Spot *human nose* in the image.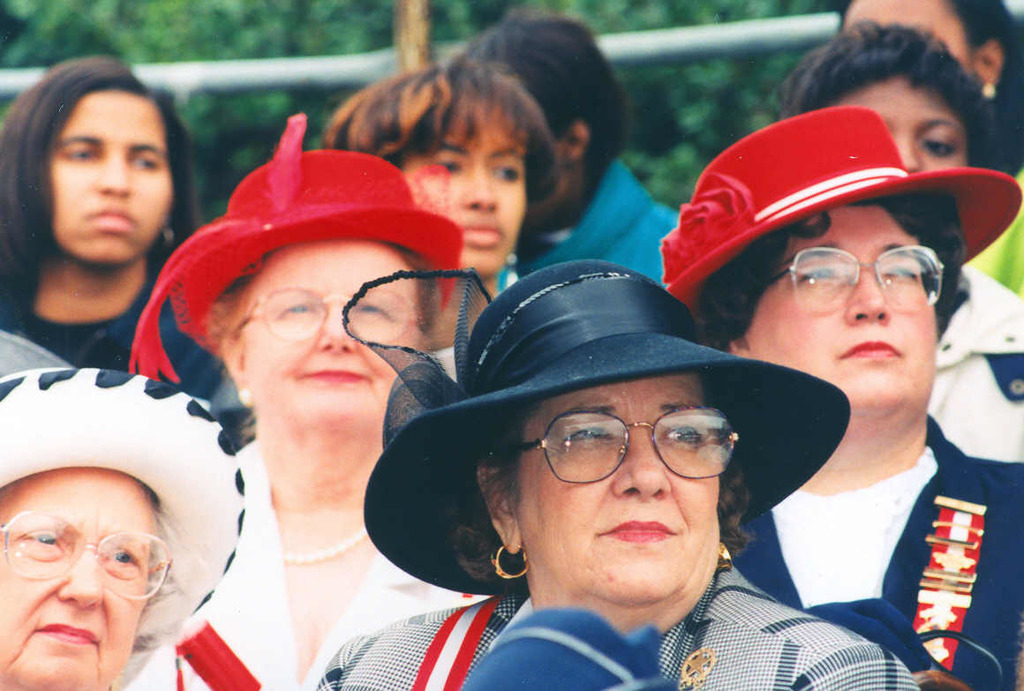
*human nose* found at detection(53, 547, 108, 607).
